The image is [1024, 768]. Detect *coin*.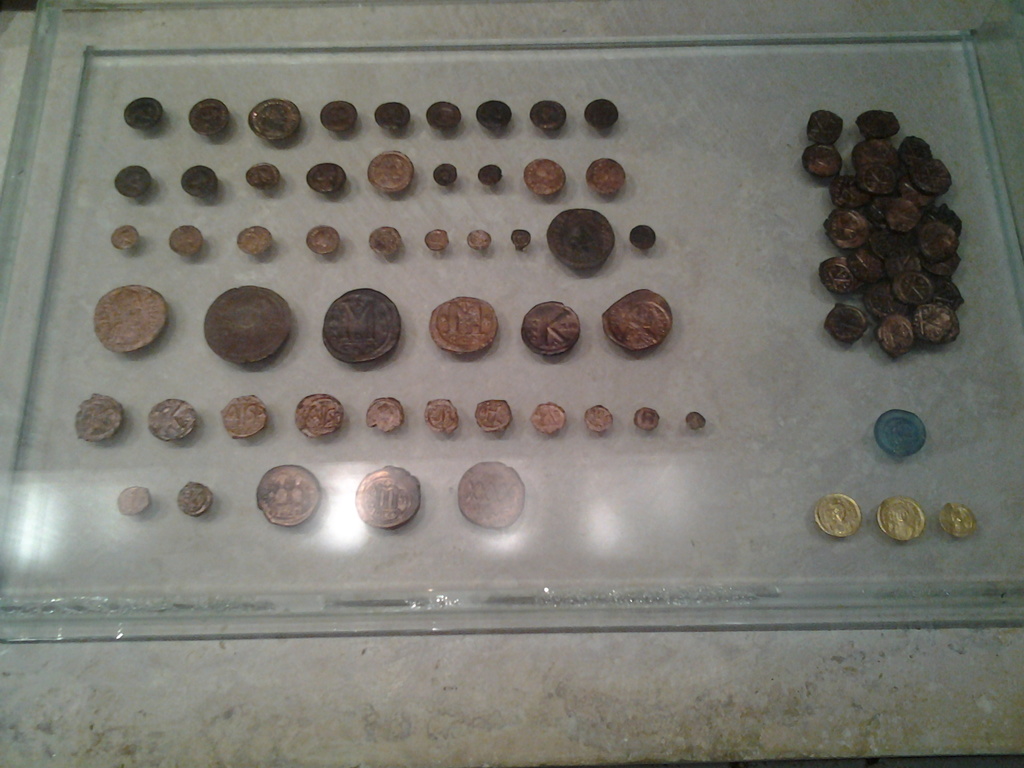
Detection: locate(544, 205, 615, 270).
